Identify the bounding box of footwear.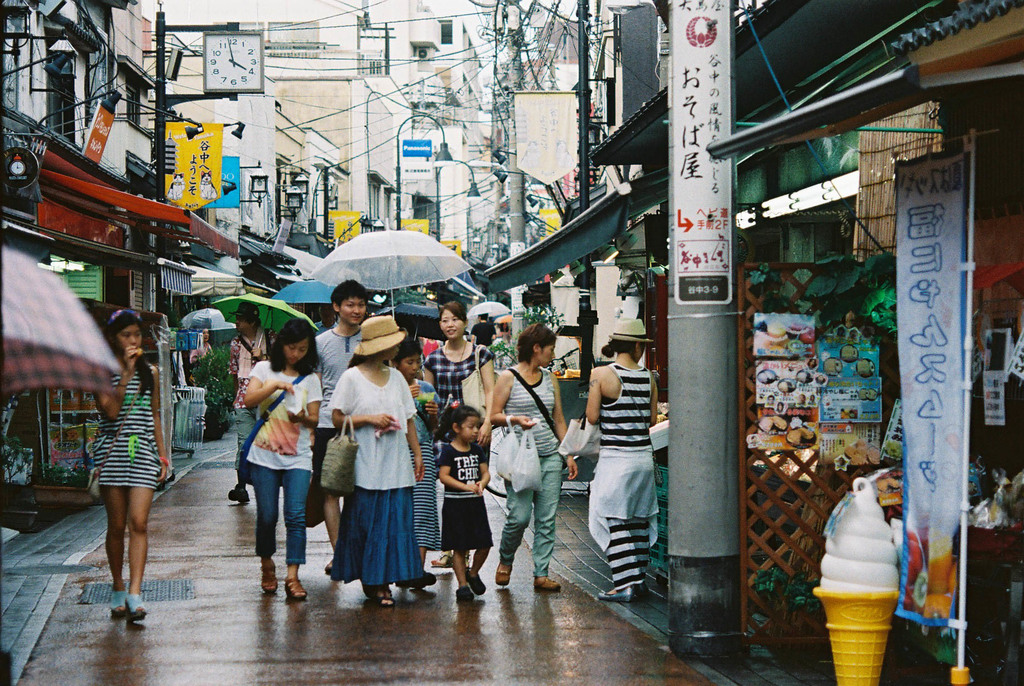
pyautogui.locateOnScreen(536, 578, 564, 591).
